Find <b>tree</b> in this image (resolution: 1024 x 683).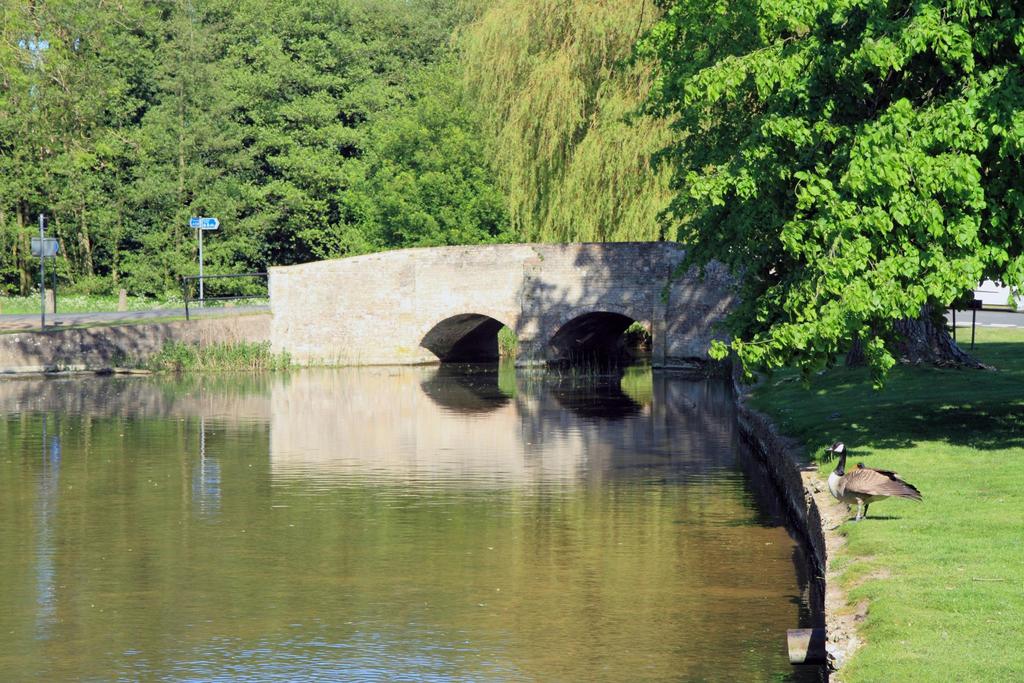
650/33/1006/396.
